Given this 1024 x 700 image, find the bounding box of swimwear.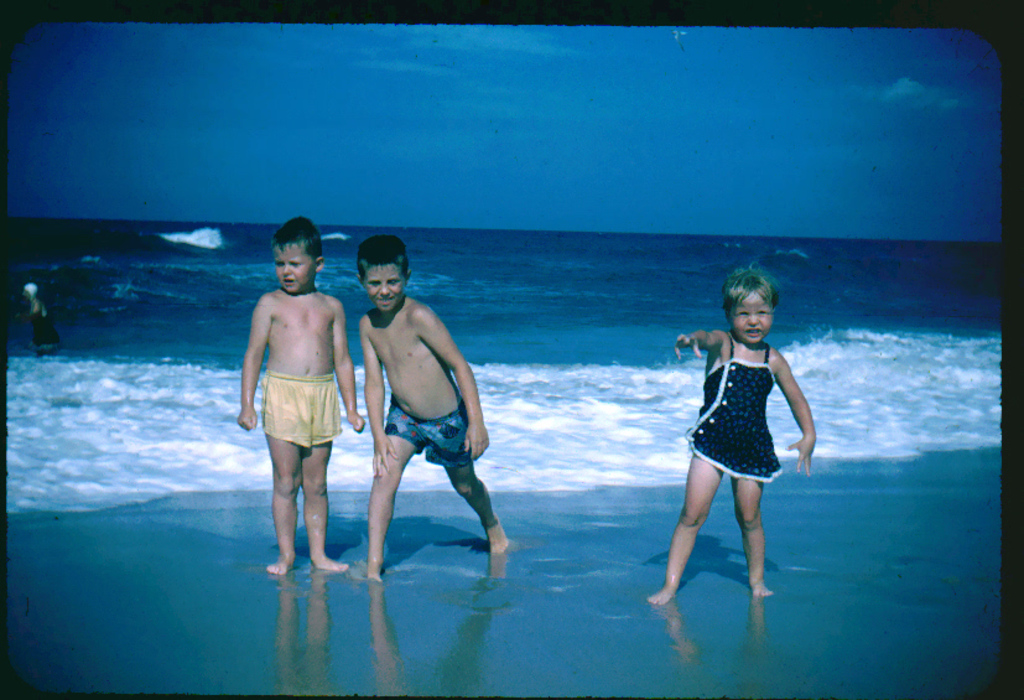
x1=679, y1=342, x2=785, y2=488.
